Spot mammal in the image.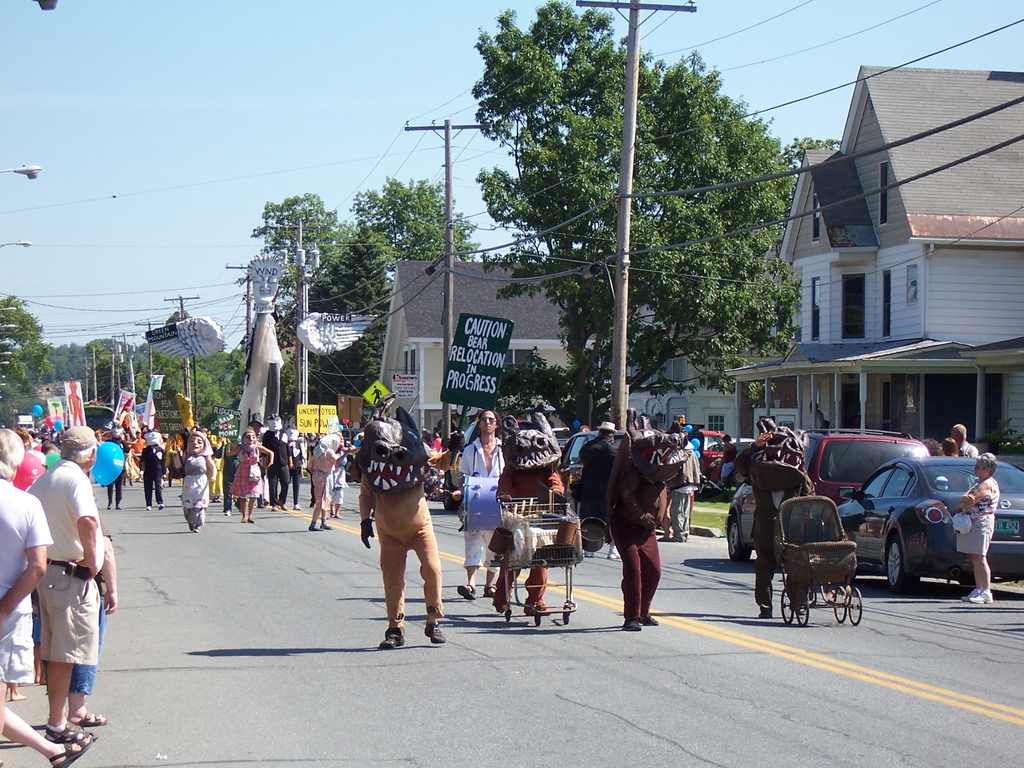
mammal found at 955 451 1000 604.
